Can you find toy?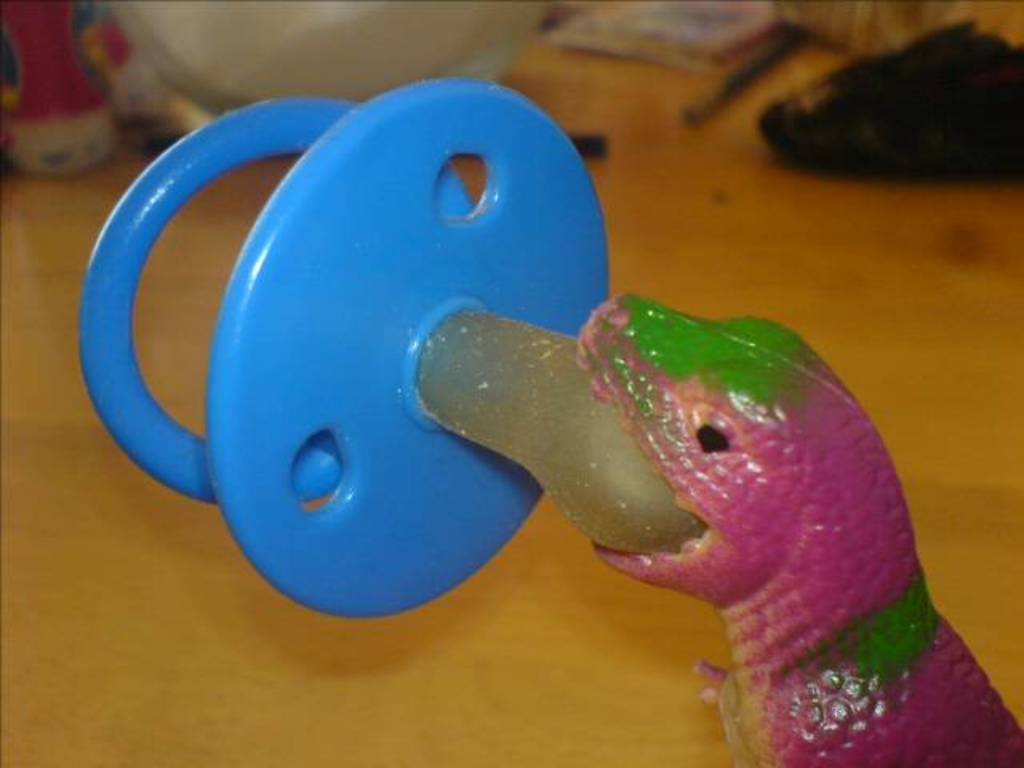
Yes, bounding box: bbox=(82, 70, 1022, 766).
